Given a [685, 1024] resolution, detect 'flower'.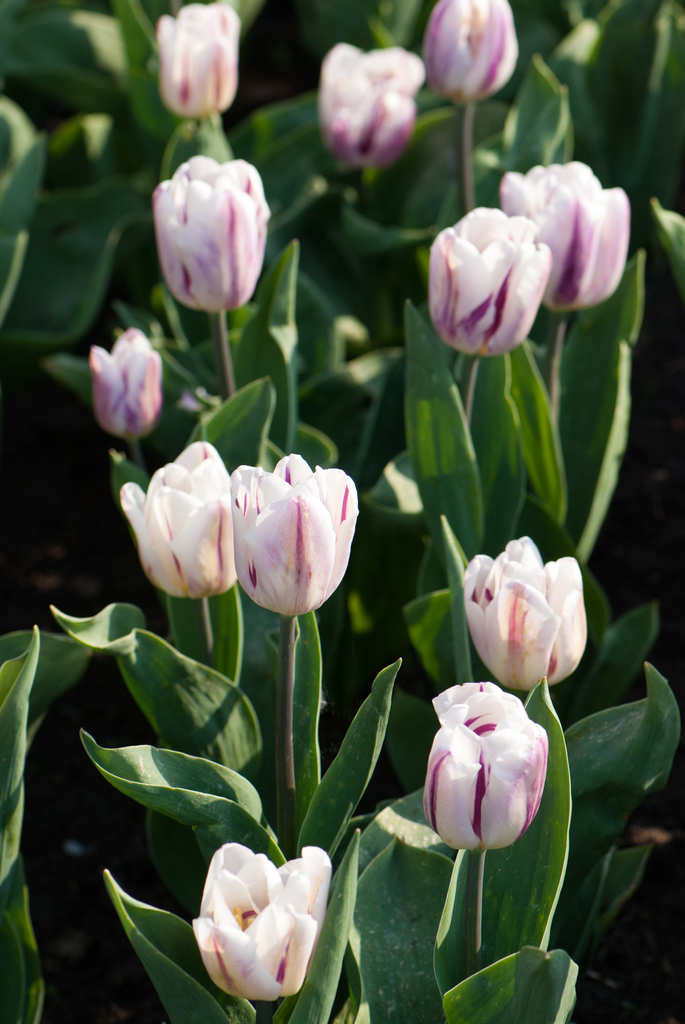
88,325,169,438.
